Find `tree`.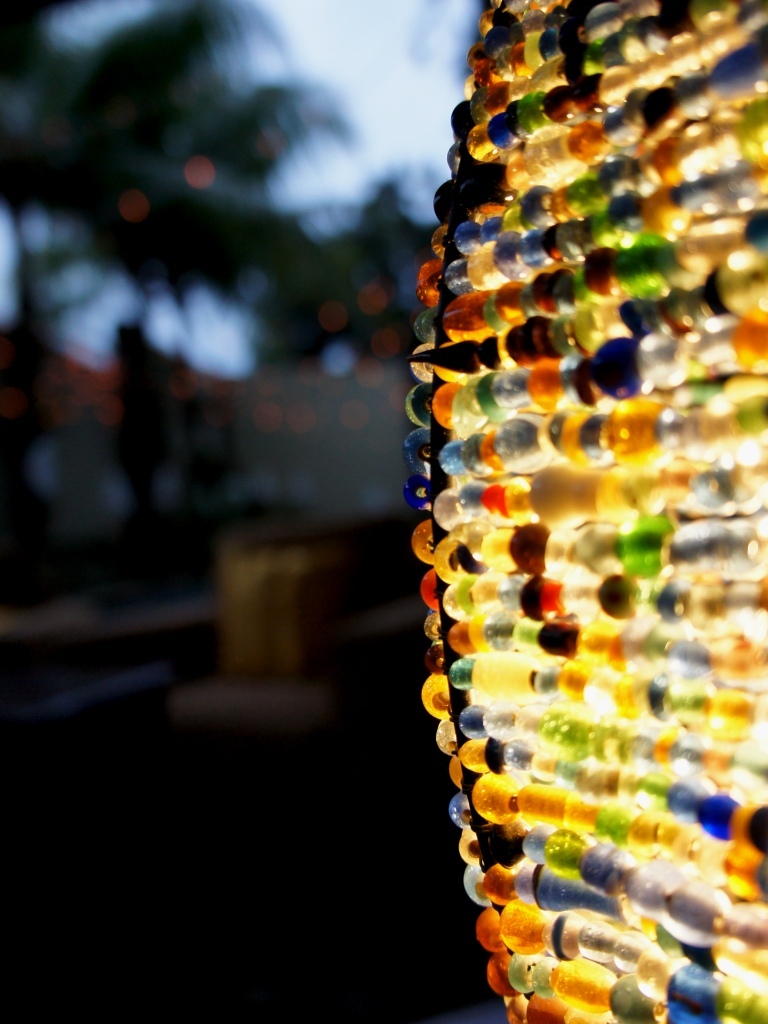
x1=0, y1=0, x2=352, y2=421.
